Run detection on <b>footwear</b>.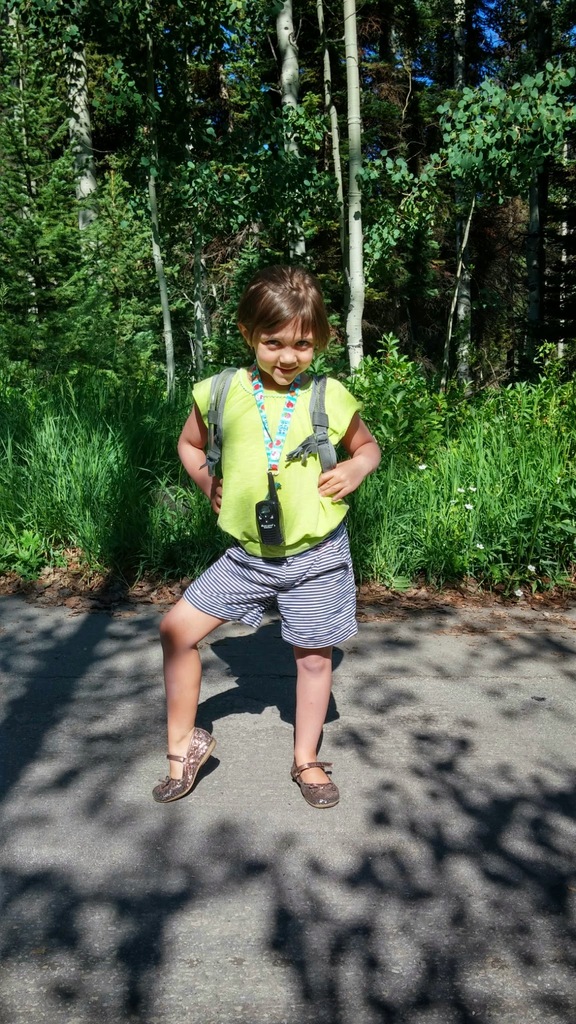
Result: [x1=290, y1=758, x2=339, y2=805].
